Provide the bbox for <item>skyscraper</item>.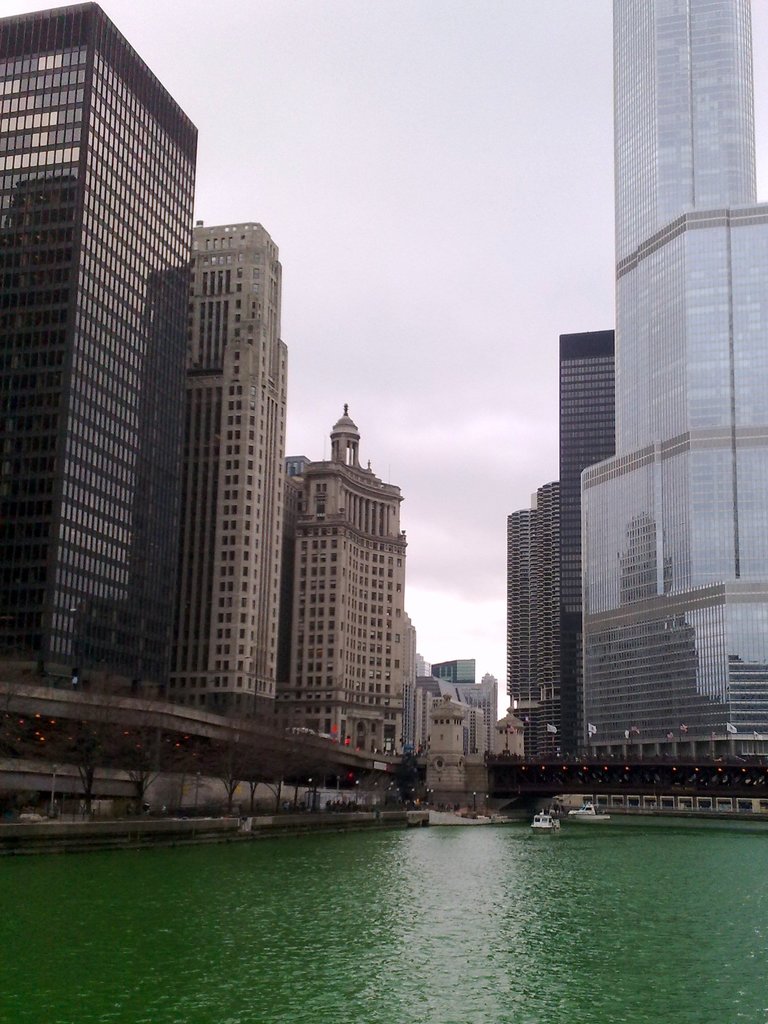
[0,0,203,698].
